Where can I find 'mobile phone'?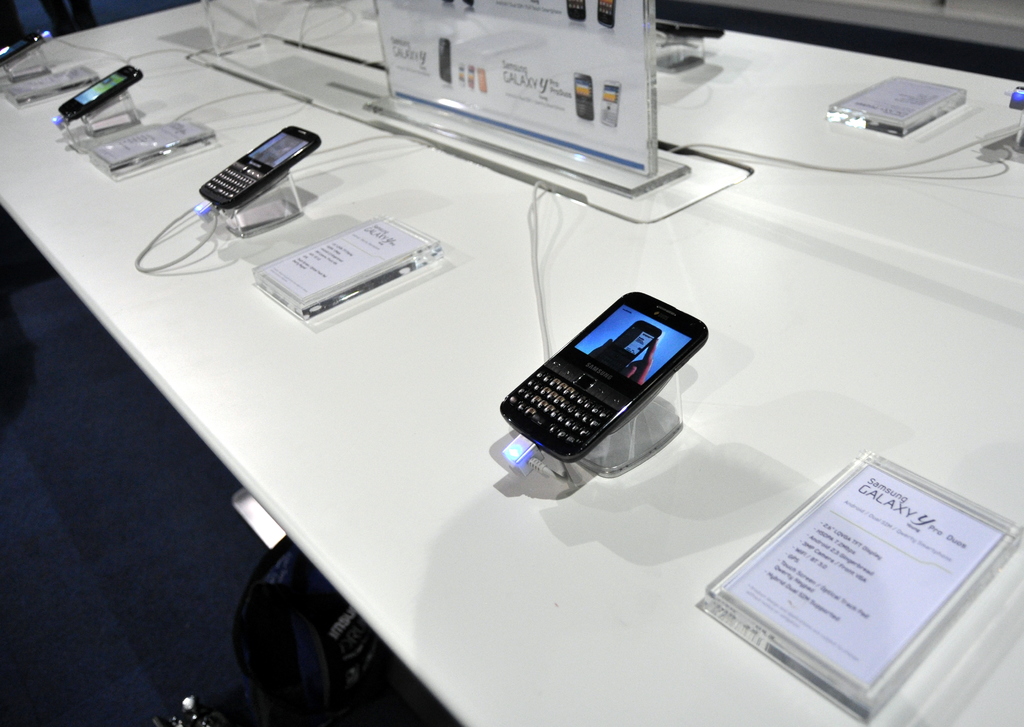
You can find it at detection(58, 64, 147, 122).
